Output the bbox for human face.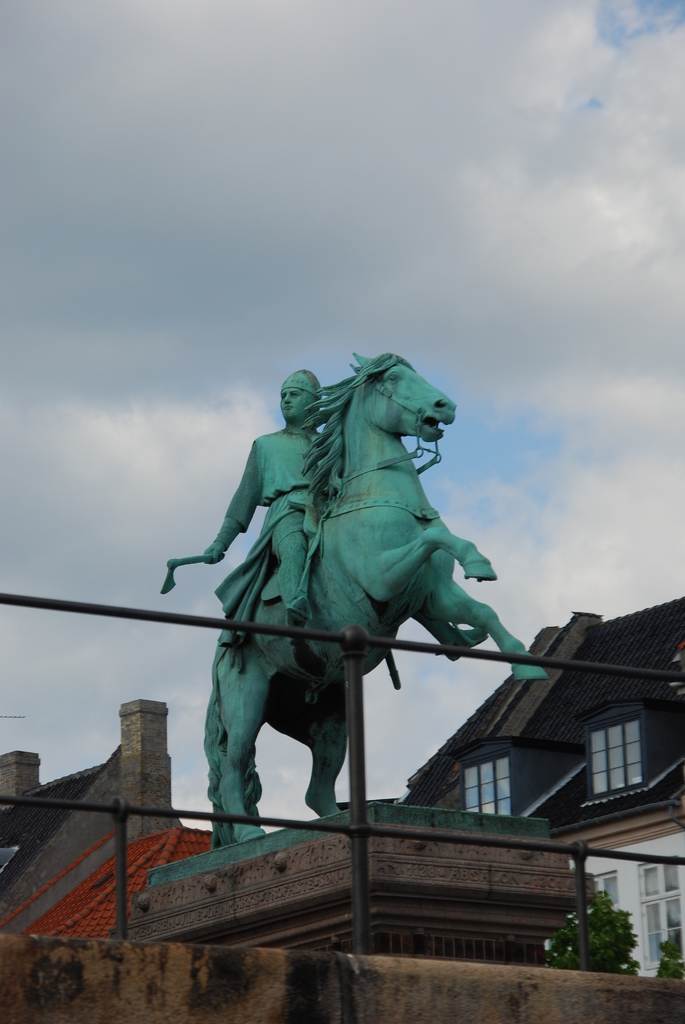
[281, 389, 304, 417].
